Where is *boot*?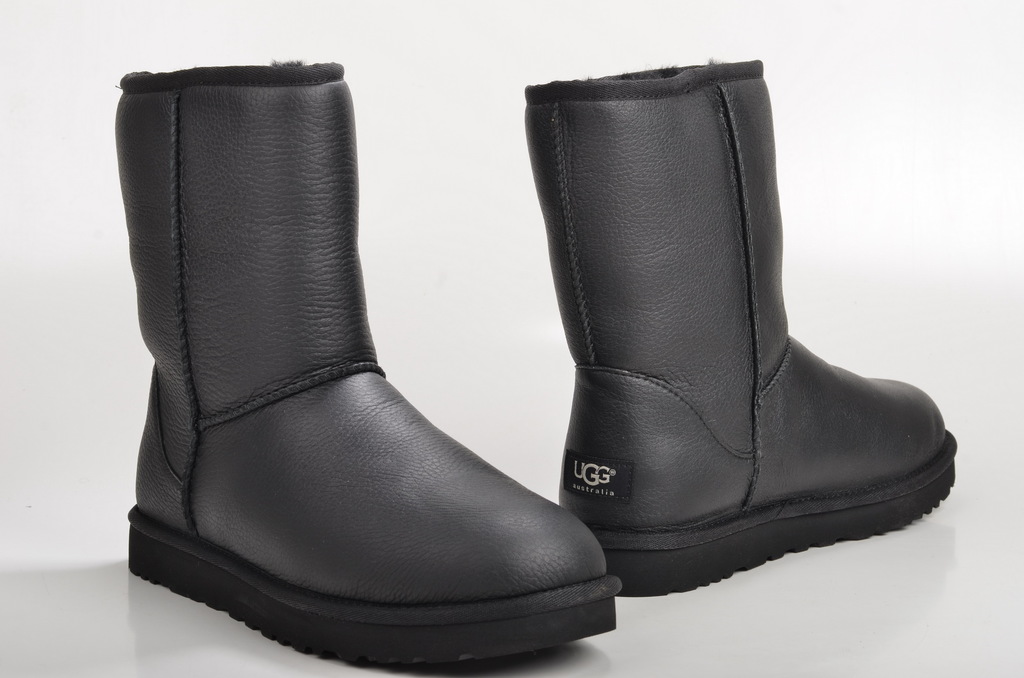
<box>527,60,959,602</box>.
